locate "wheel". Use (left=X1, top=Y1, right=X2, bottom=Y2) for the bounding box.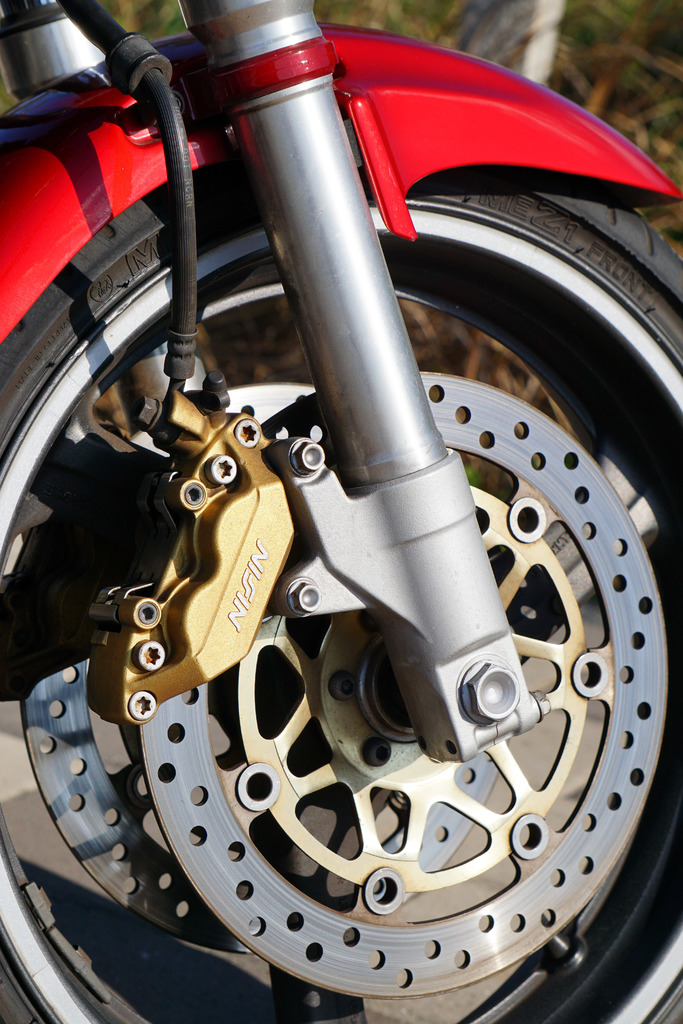
(left=0, top=153, right=682, bottom=1023).
